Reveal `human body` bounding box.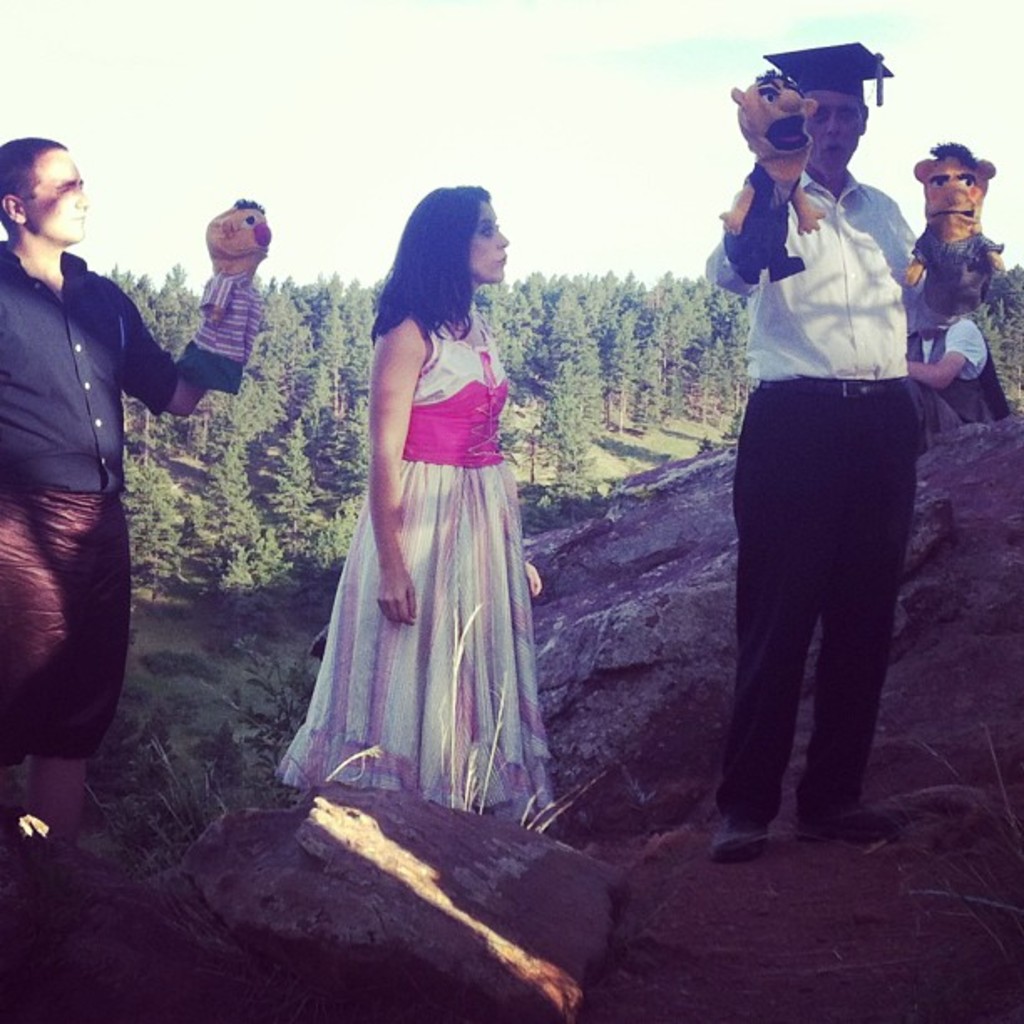
Revealed: Rect(276, 179, 549, 825).
